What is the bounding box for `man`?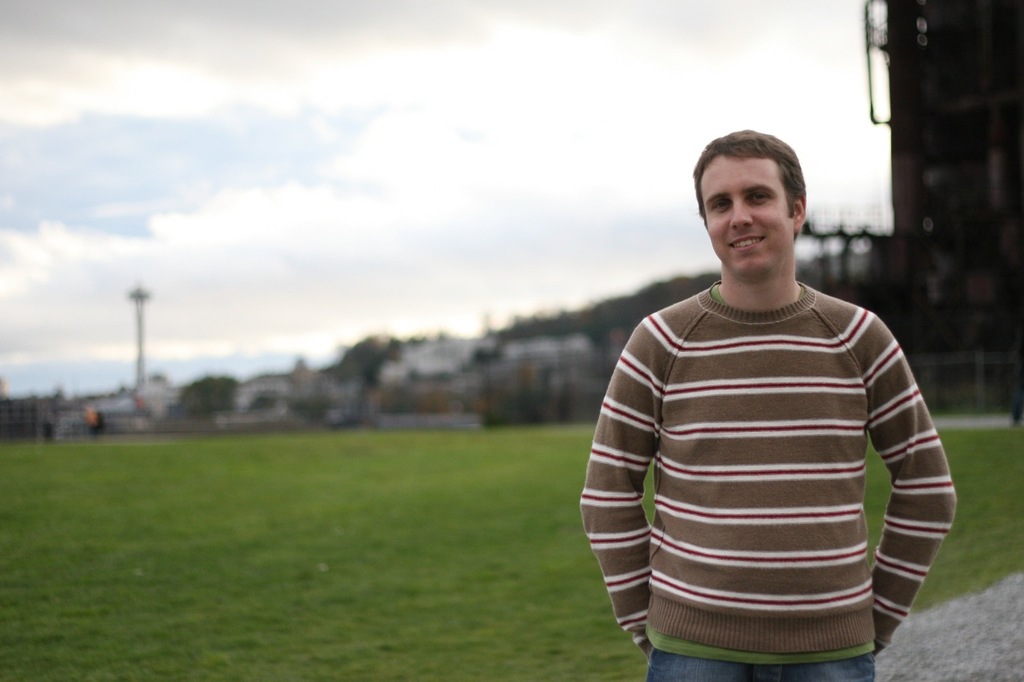
bbox(586, 132, 969, 671).
